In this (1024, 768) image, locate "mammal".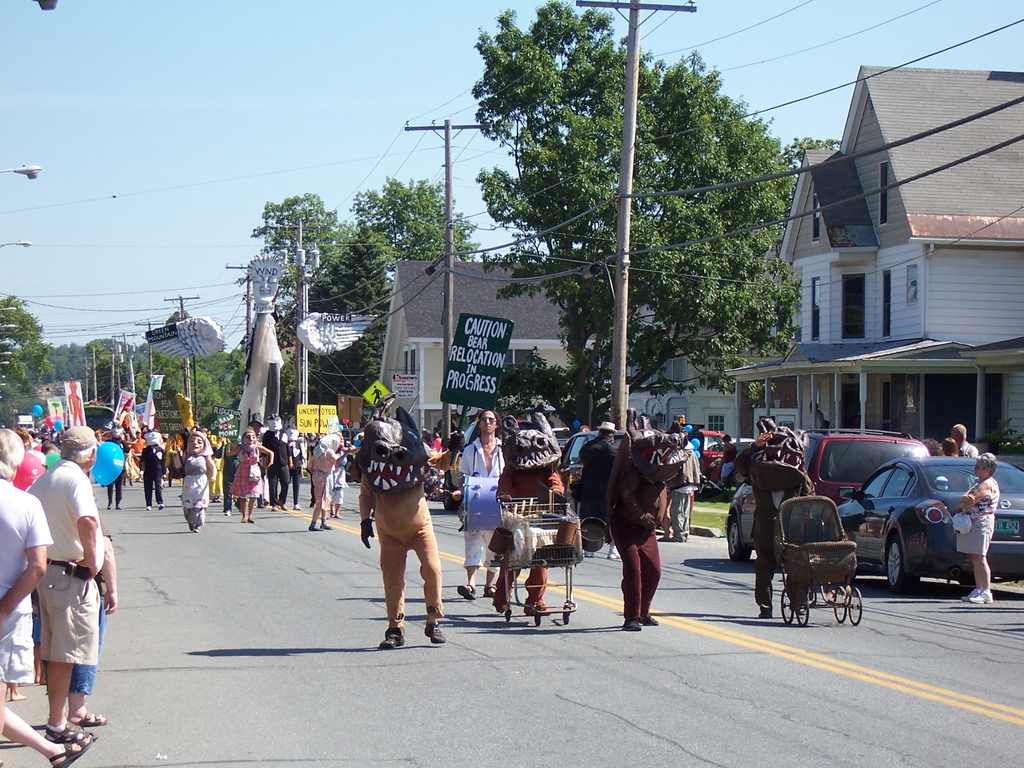
Bounding box: left=260, top=413, right=288, bottom=511.
